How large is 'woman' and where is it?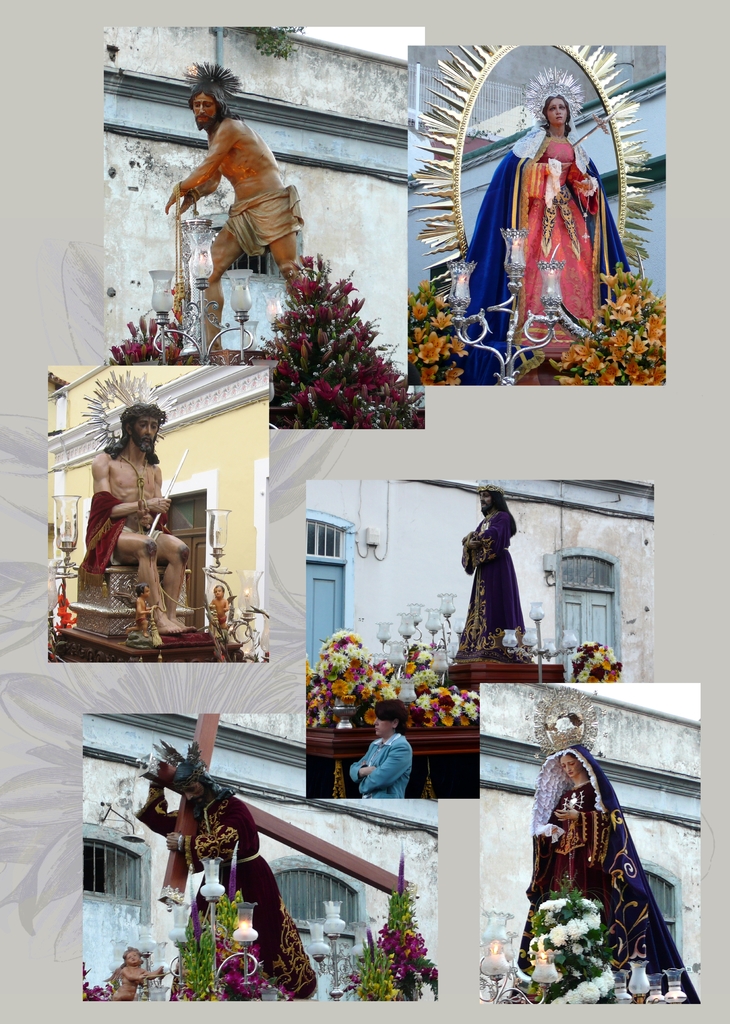
Bounding box: [left=348, top=705, right=410, bottom=801].
